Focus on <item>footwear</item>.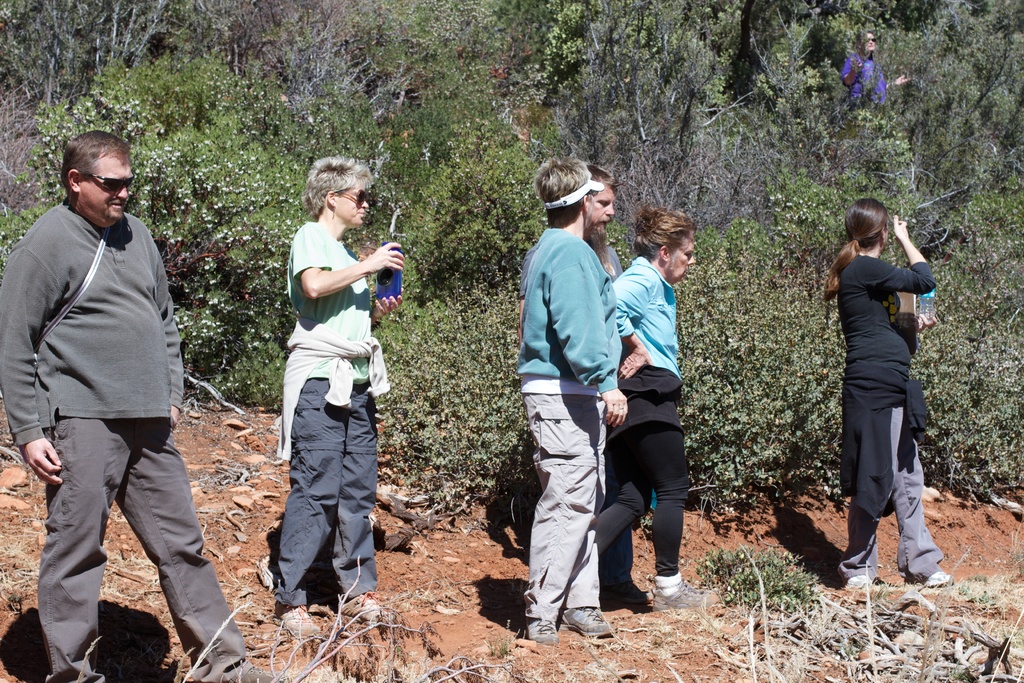
Focused at <region>232, 663, 283, 682</region>.
